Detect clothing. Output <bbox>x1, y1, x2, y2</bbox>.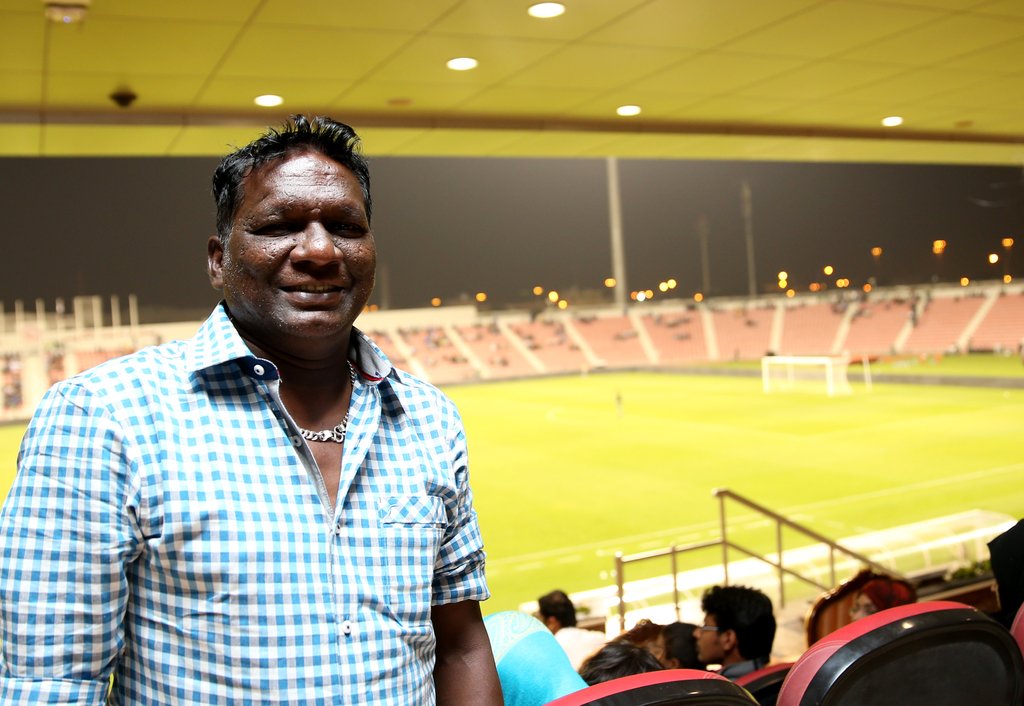
<bbox>14, 236, 518, 688</bbox>.
